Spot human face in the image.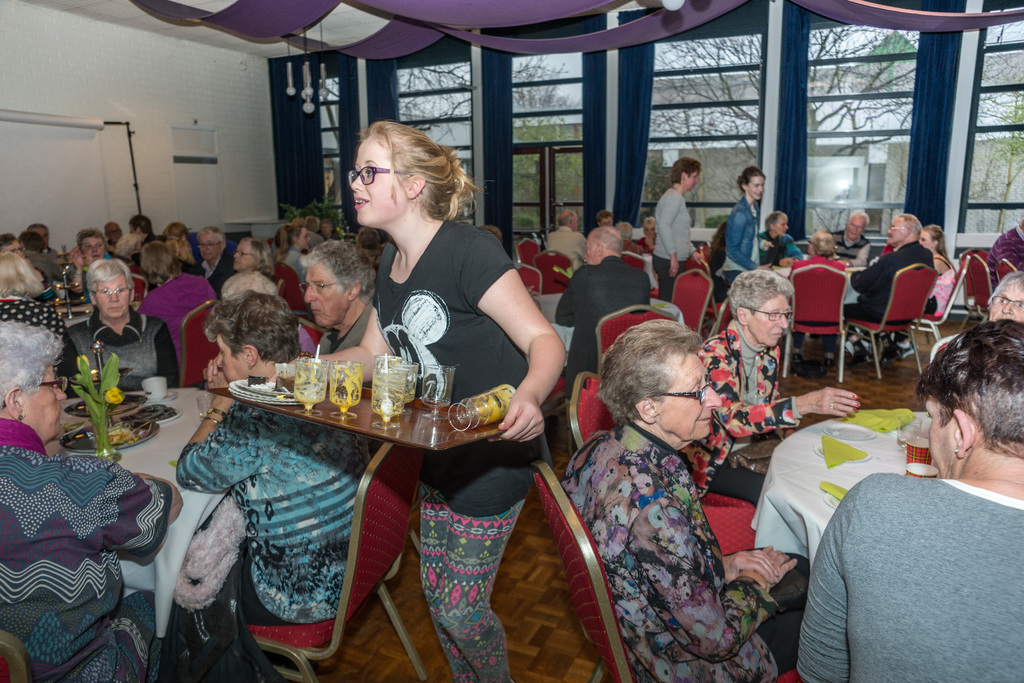
human face found at (left=582, top=237, right=600, bottom=267).
